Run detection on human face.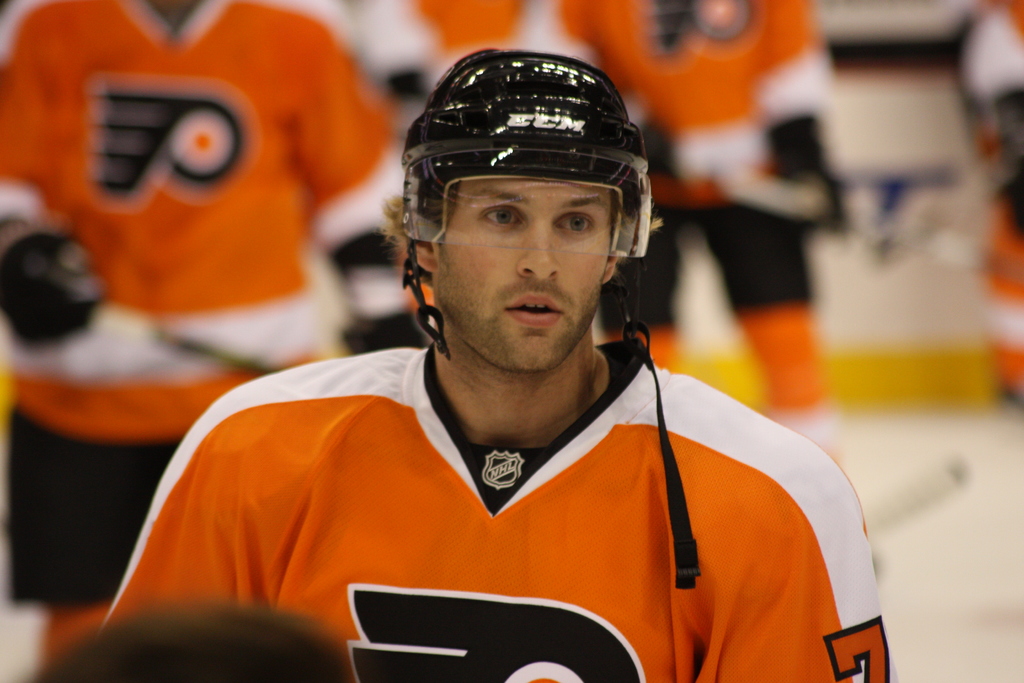
Result: locate(430, 177, 608, 368).
